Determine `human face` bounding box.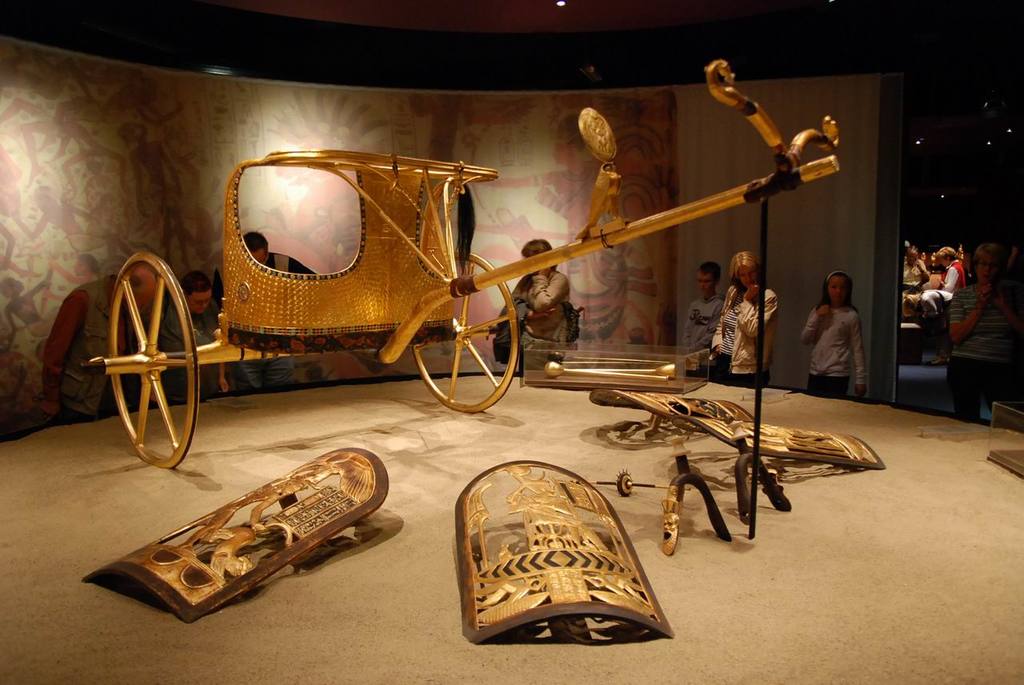
Determined: <region>823, 274, 849, 299</region>.
